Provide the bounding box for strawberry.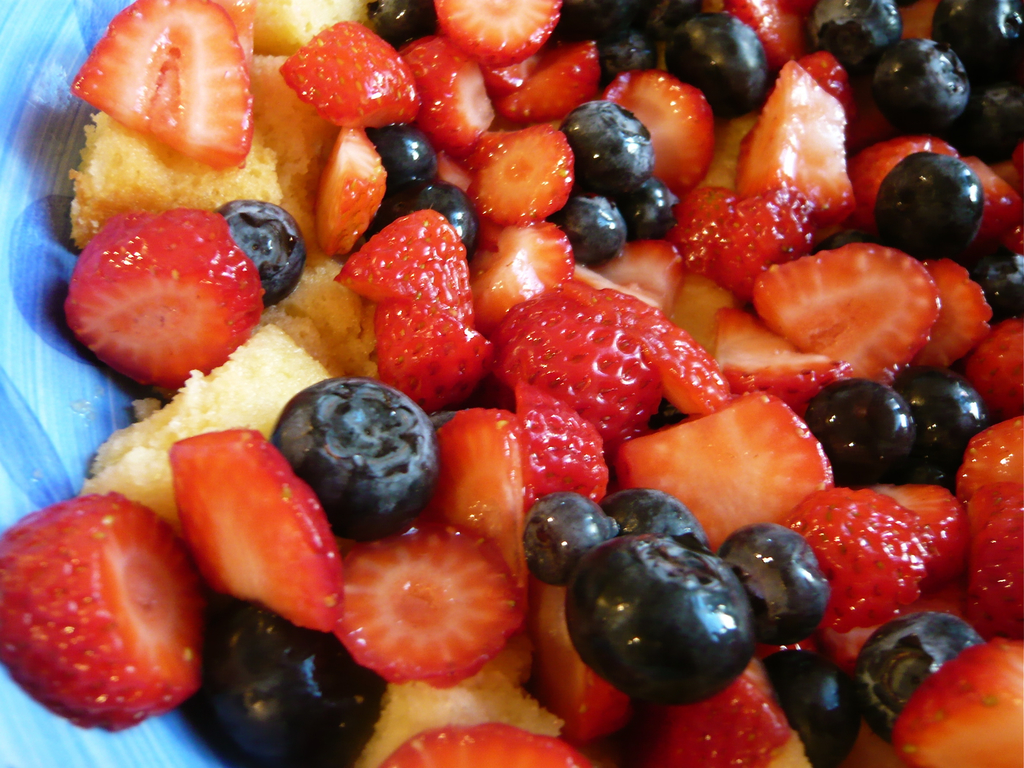
[left=535, top=278, right=732, bottom=410].
